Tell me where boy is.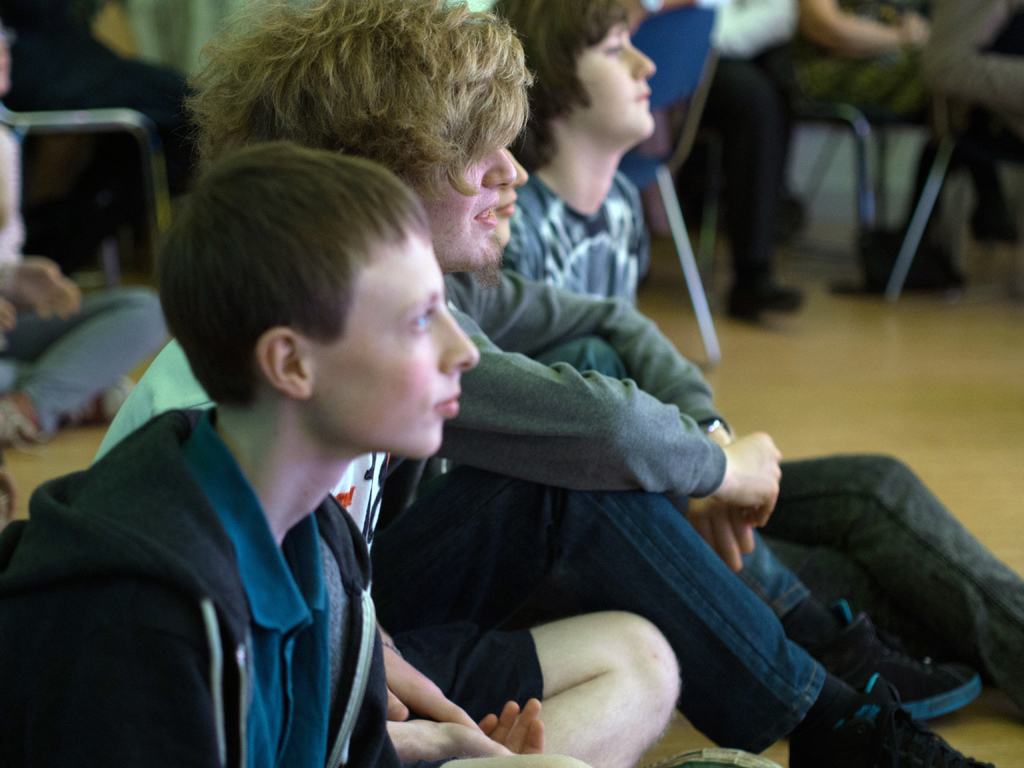
boy is at l=473, t=0, r=1023, b=710.
